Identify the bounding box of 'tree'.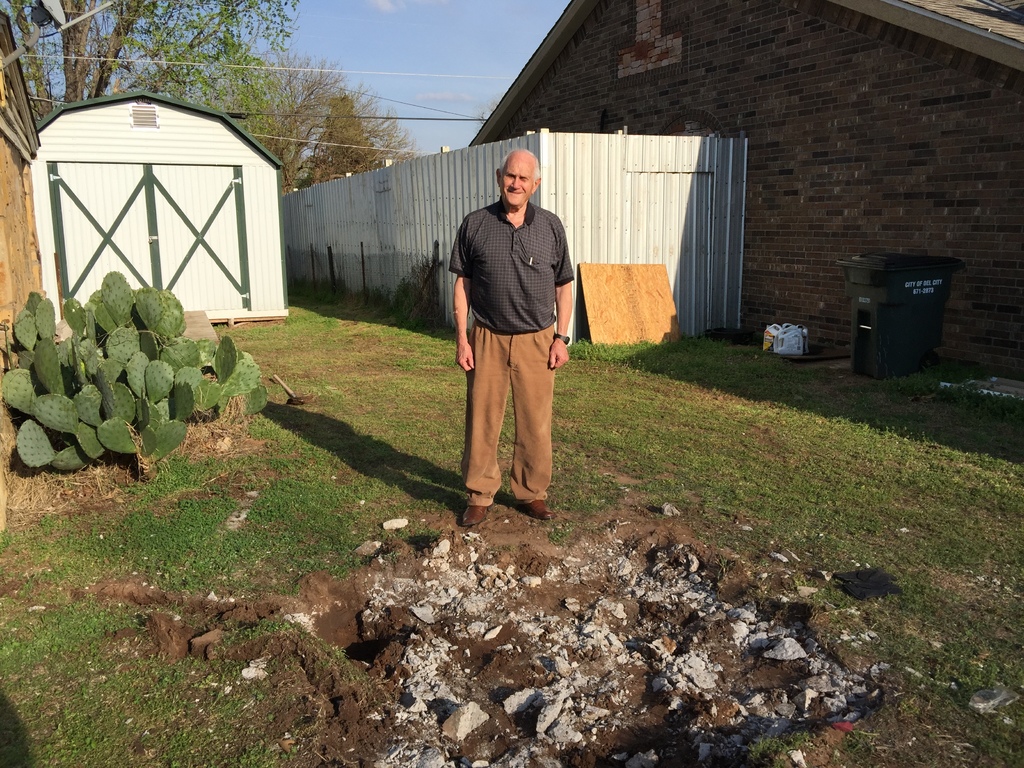
<region>0, 2, 301, 130</region>.
